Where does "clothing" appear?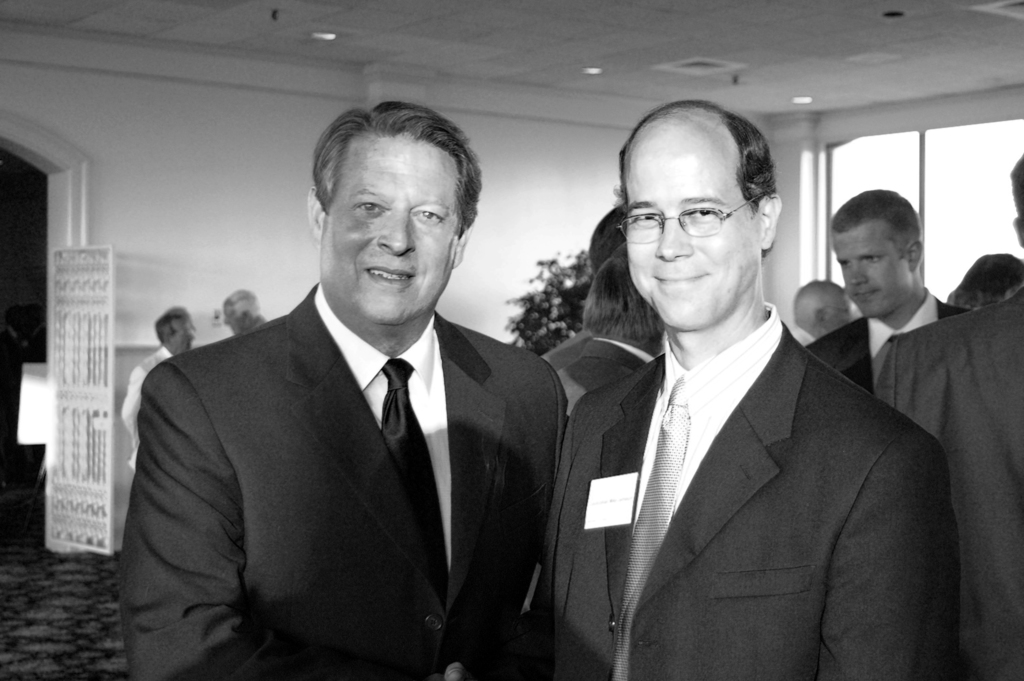
Appears at 120, 345, 181, 469.
